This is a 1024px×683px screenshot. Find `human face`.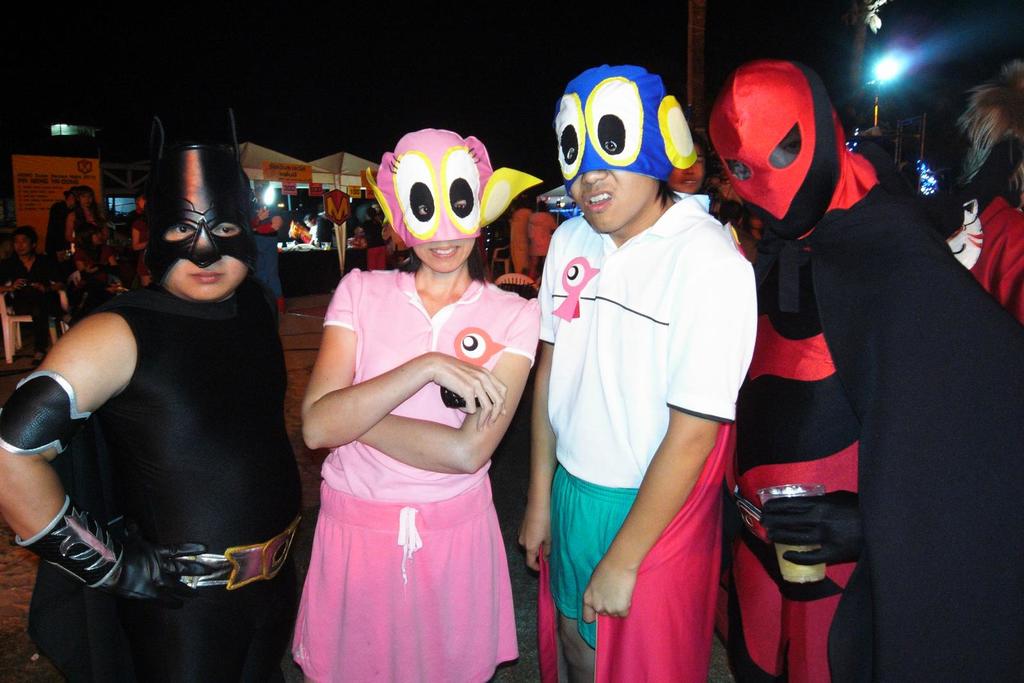
Bounding box: [416, 198, 474, 271].
